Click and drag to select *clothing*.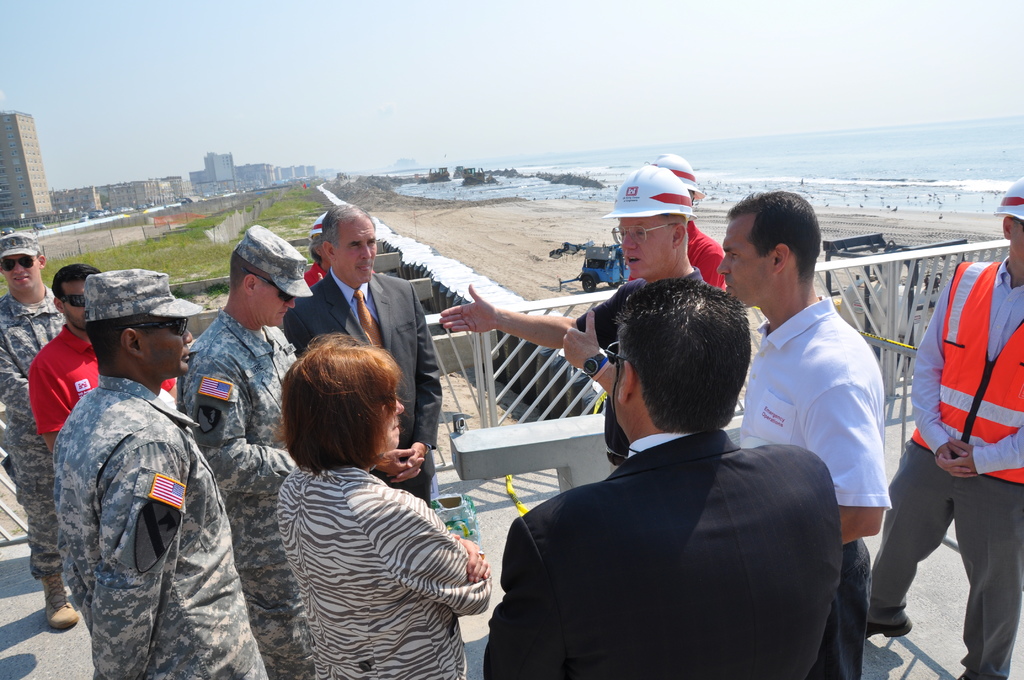
Selection: bbox=[0, 296, 66, 578].
